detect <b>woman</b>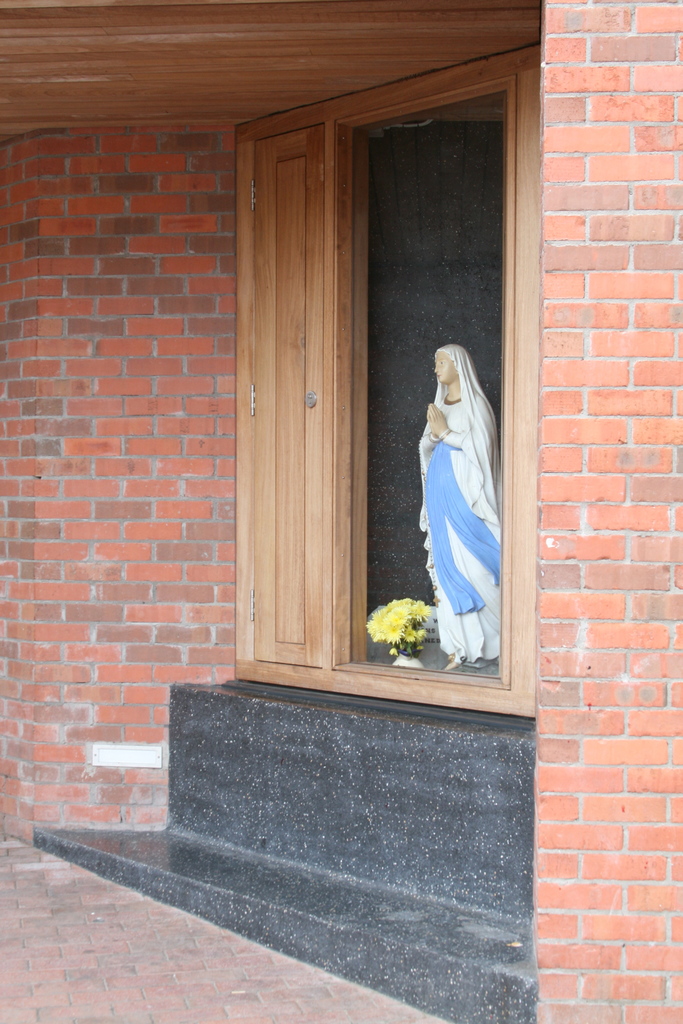
(411, 330, 506, 632)
